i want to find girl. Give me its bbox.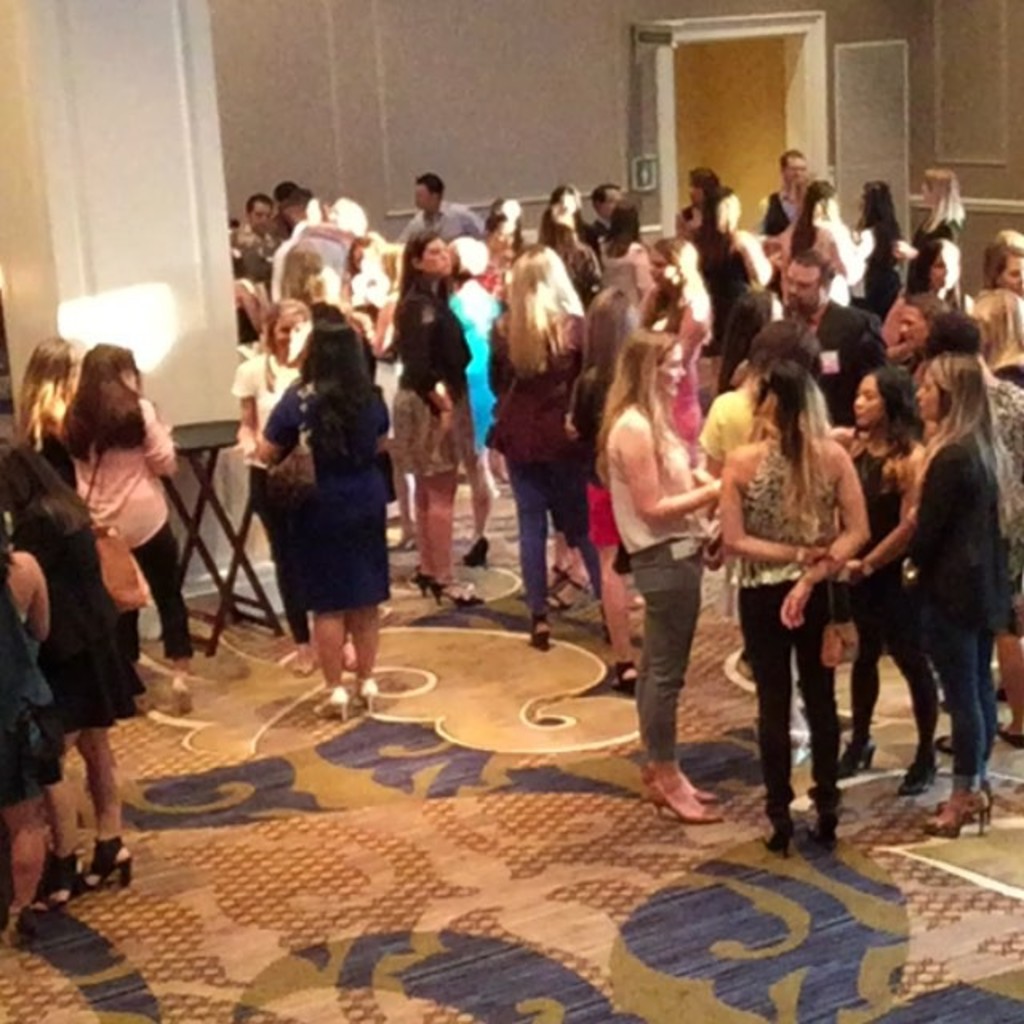
box(394, 230, 485, 603).
